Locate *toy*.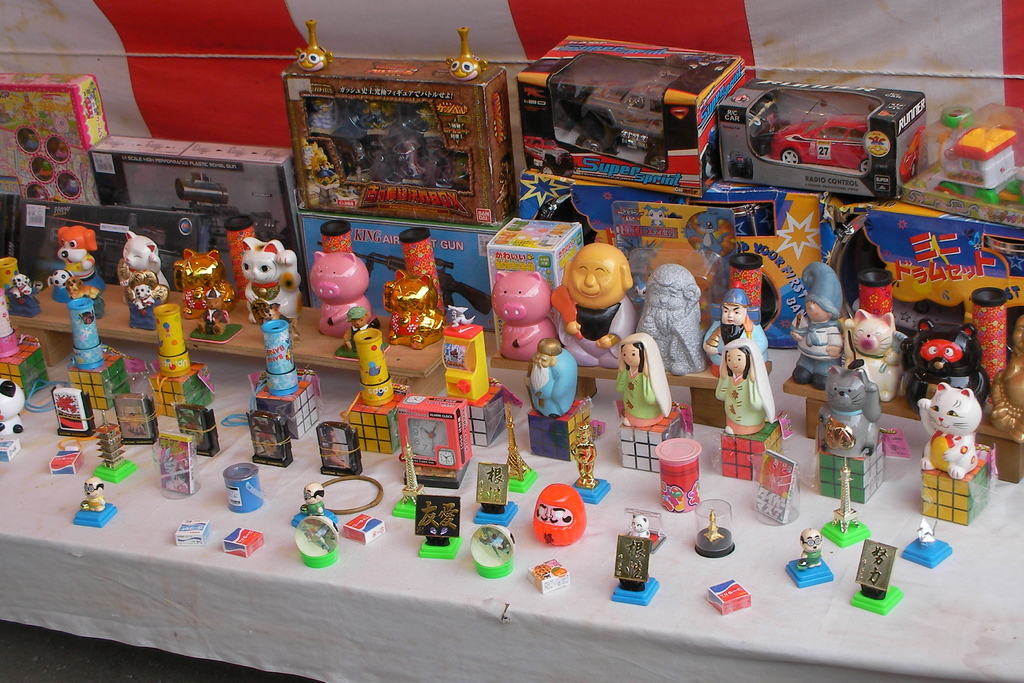
Bounding box: select_region(116, 229, 171, 289).
